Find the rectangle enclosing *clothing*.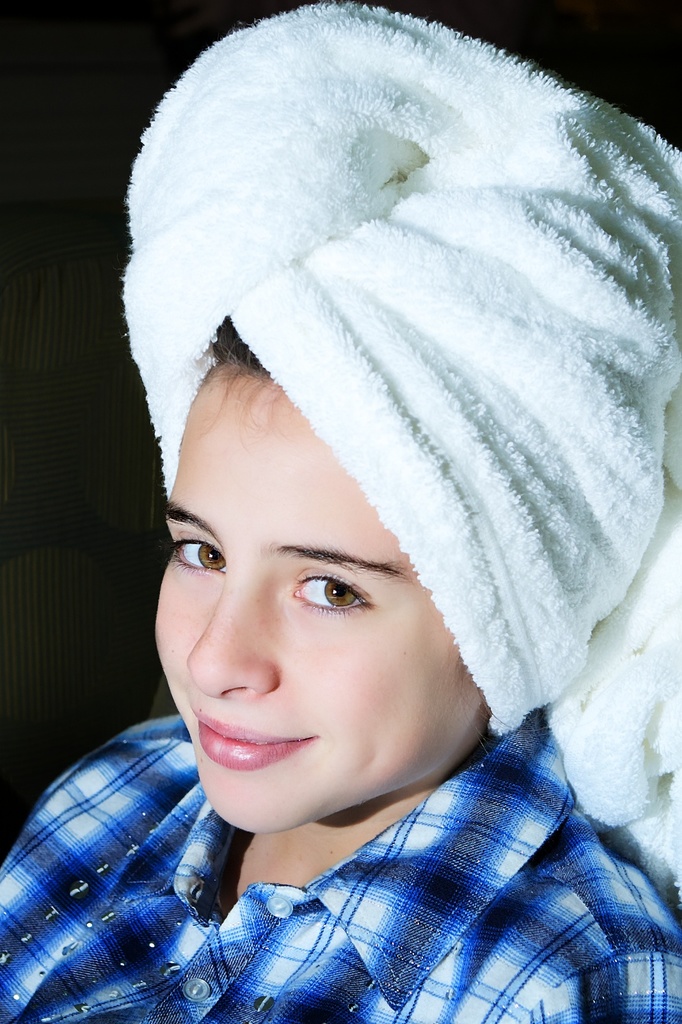
40,737,674,1013.
